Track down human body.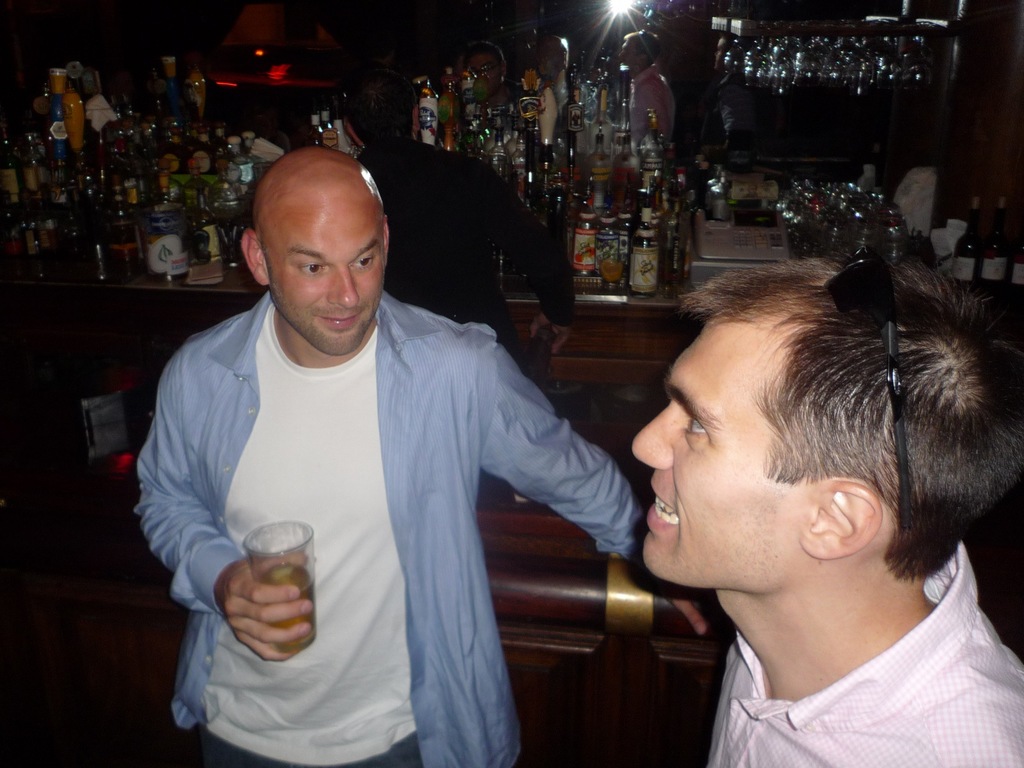
Tracked to <region>707, 553, 1023, 767</region>.
